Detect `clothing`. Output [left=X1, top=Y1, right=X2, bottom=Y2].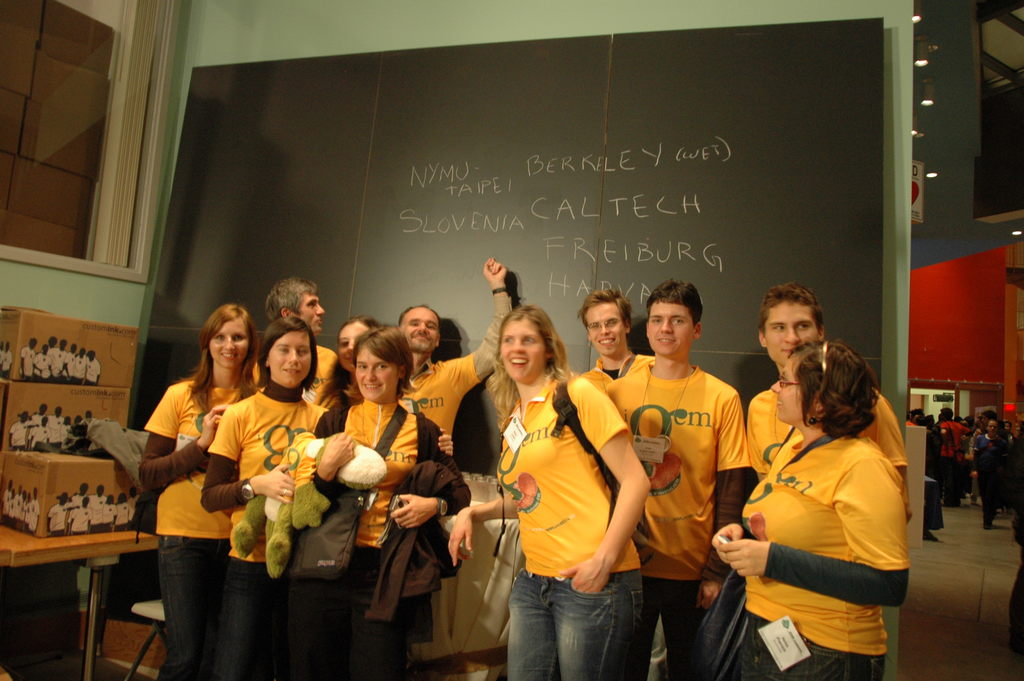
[left=465, top=356, right=647, bottom=674].
